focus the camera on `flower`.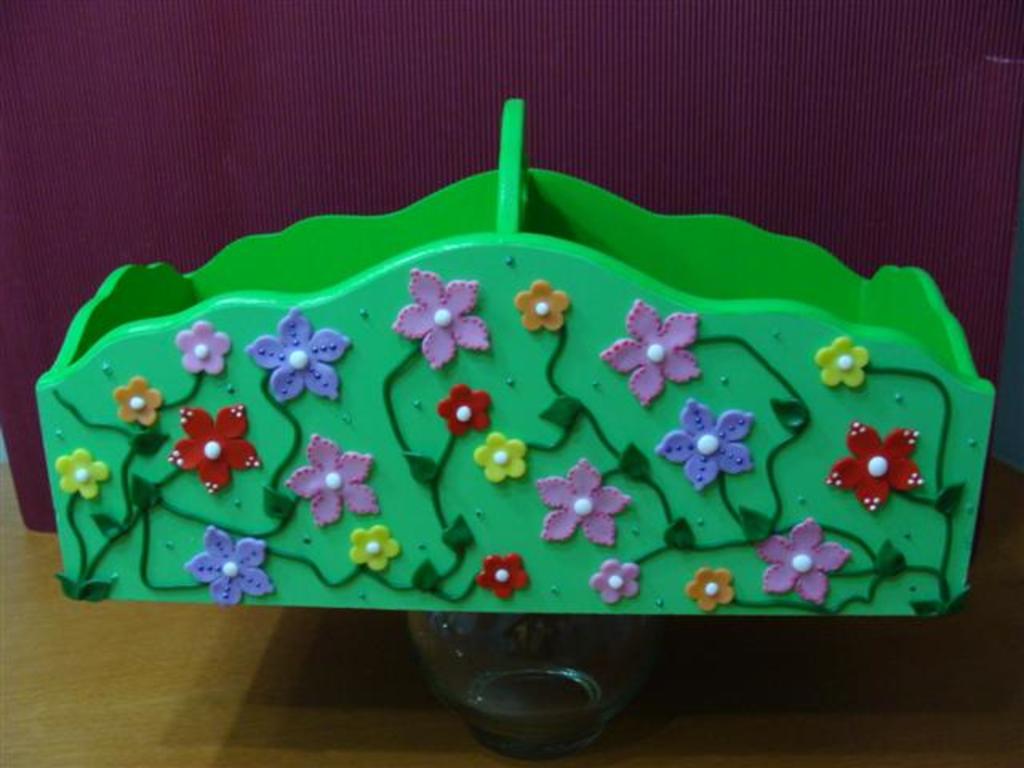
Focus region: BBox(514, 278, 568, 331).
